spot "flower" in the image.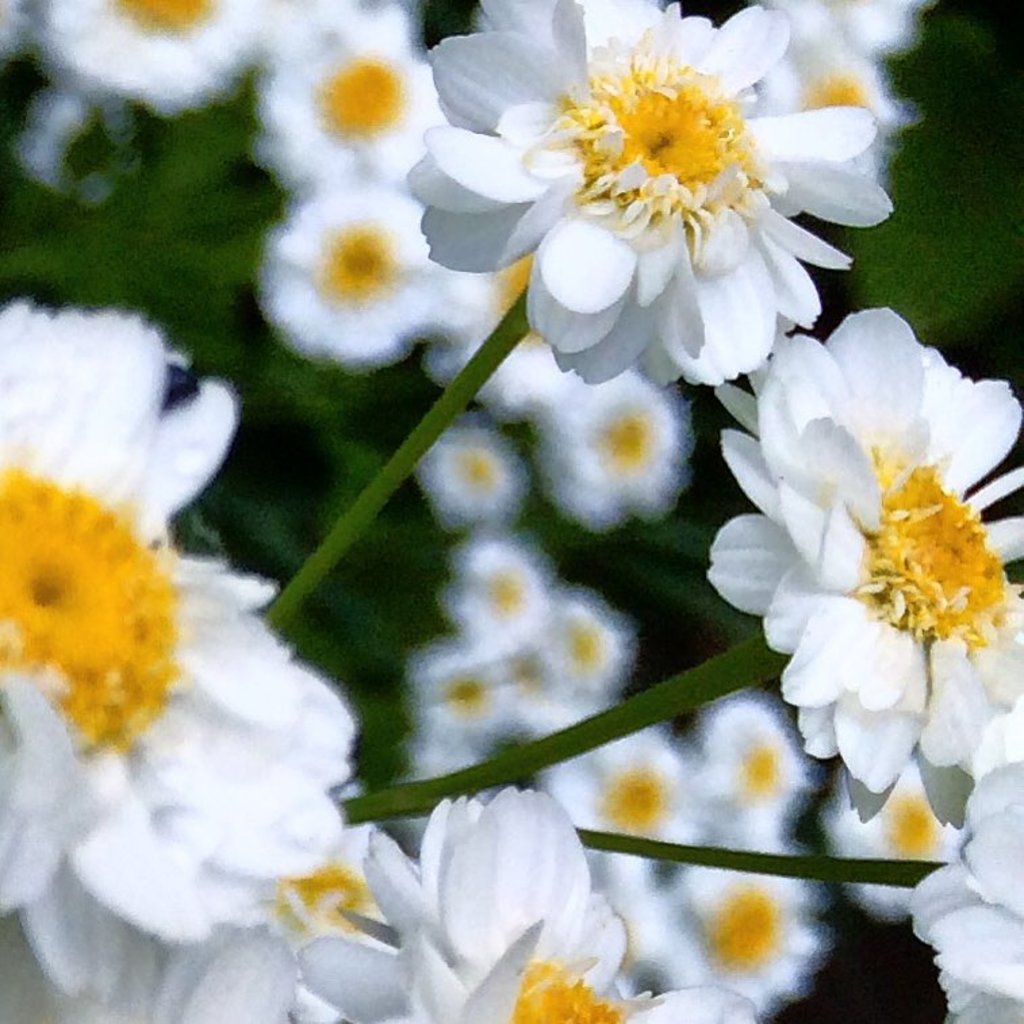
"flower" found at x1=739 y1=327 x2=1002 y2=836.
